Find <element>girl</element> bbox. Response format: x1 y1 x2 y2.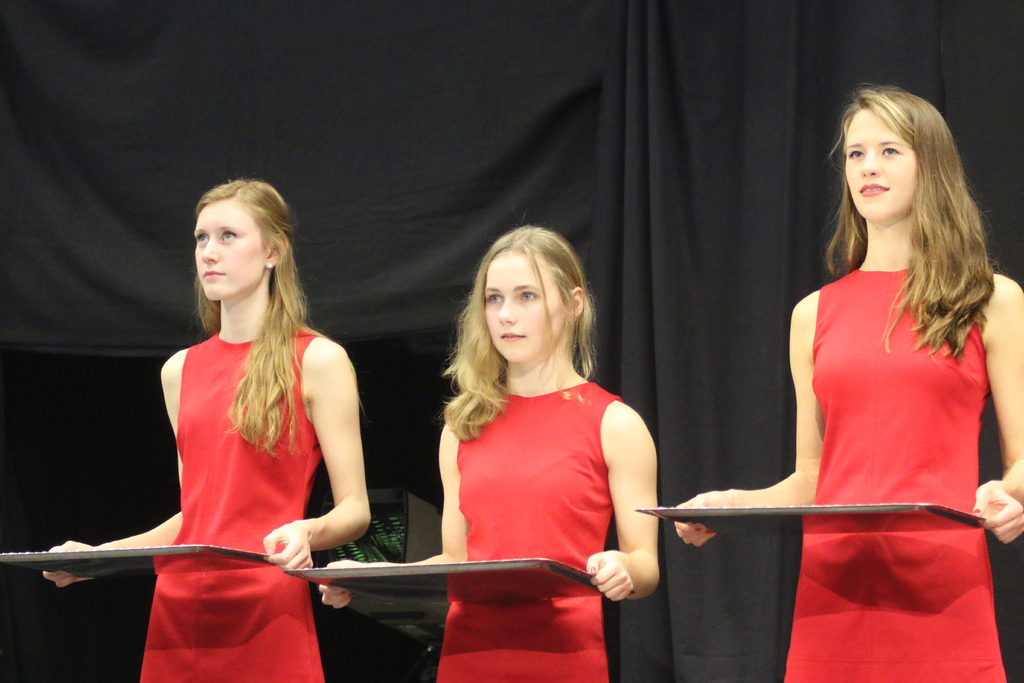
671 78 1023 682.
